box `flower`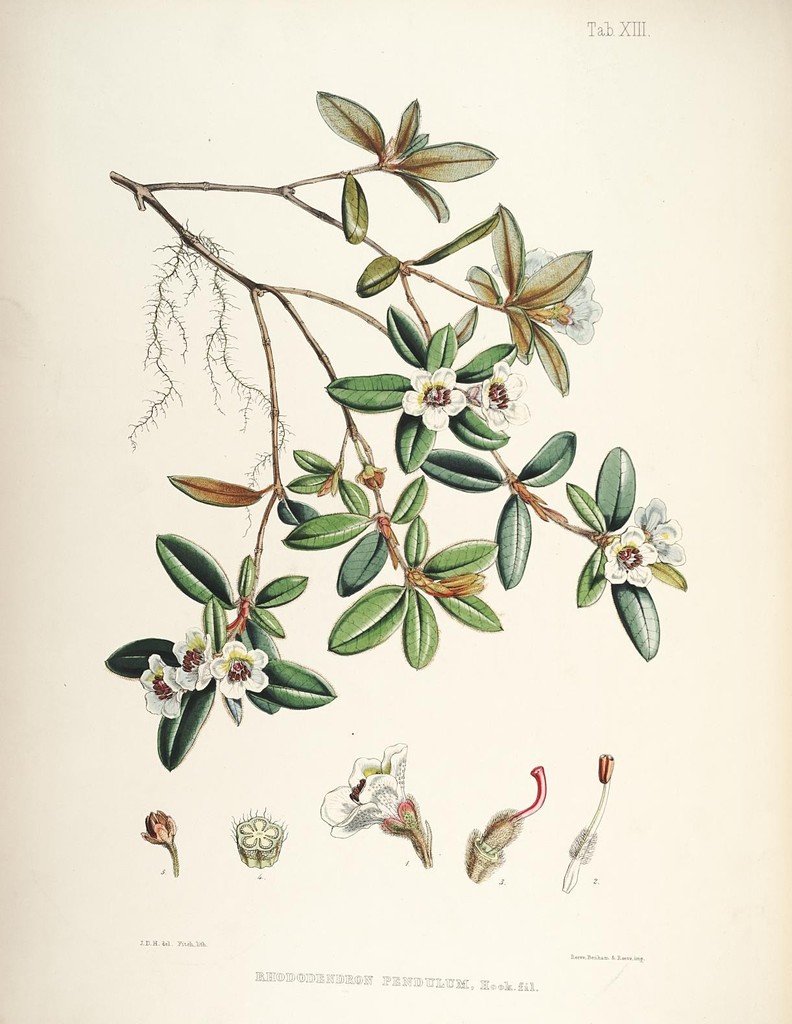
[left=135, top=653, right=175, bottom=722]
